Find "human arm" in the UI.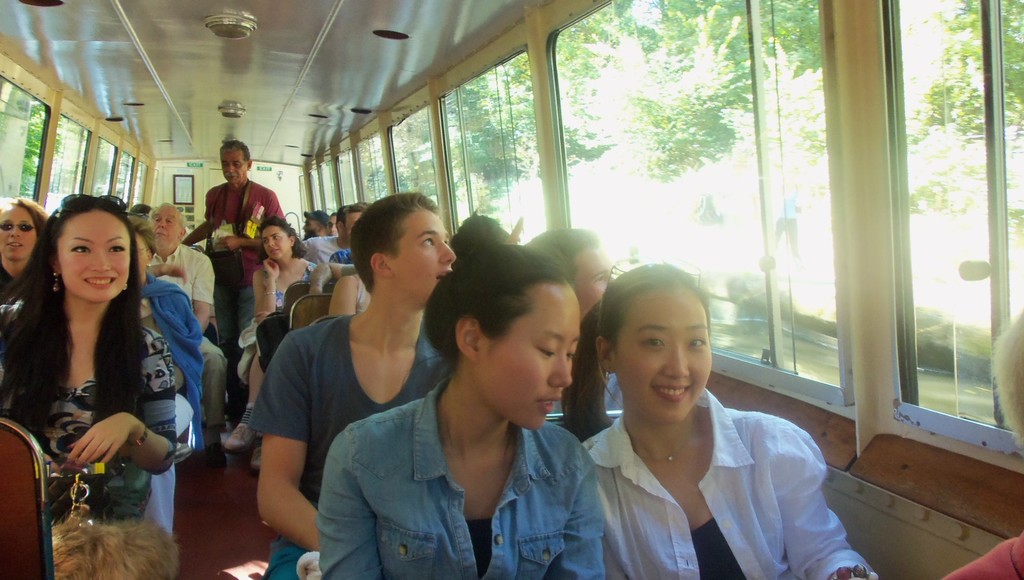
UI element at Rect(217, 193, 286, 252).
